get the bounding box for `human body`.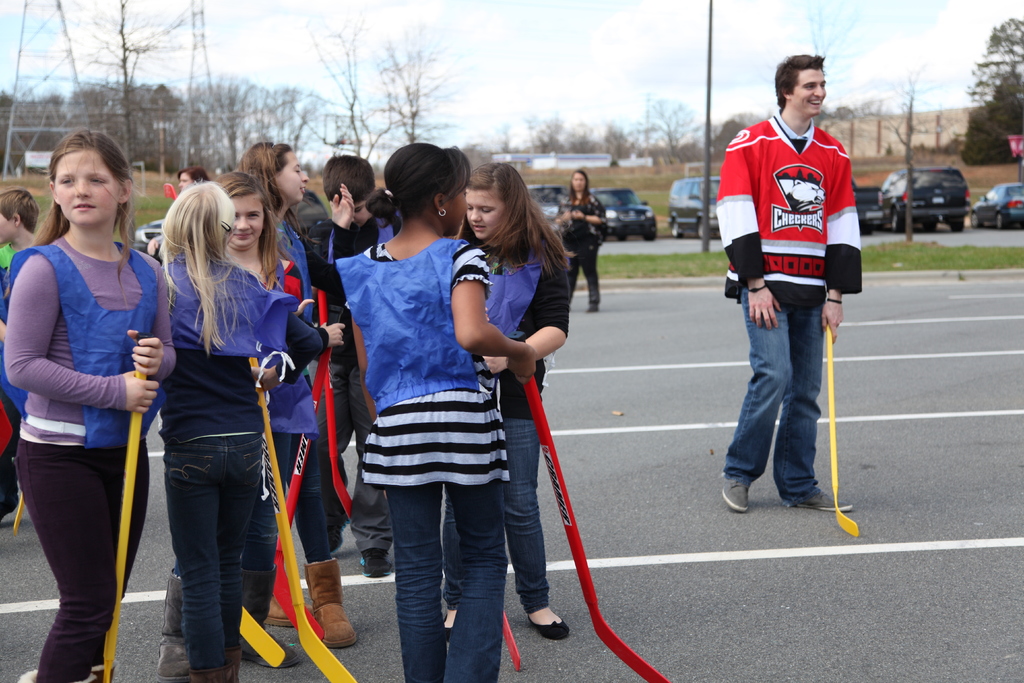
box=[713, 113, 867, 515].
